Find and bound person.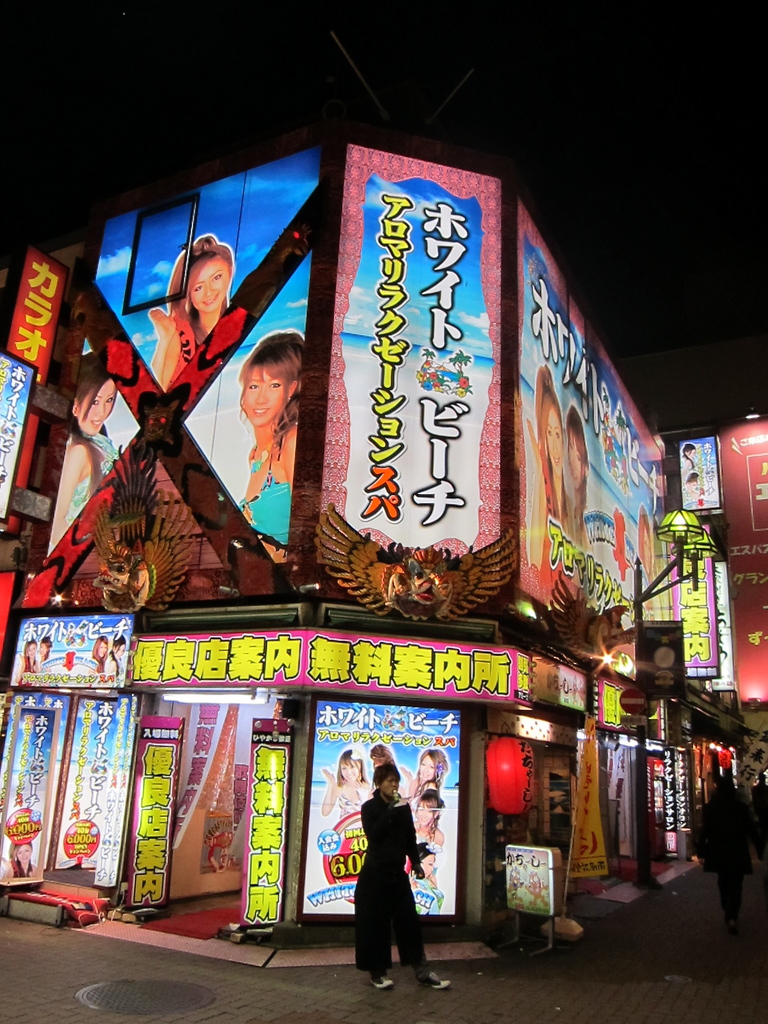
Bound: [x1=49, y1=347, x2=125, y2=560].
